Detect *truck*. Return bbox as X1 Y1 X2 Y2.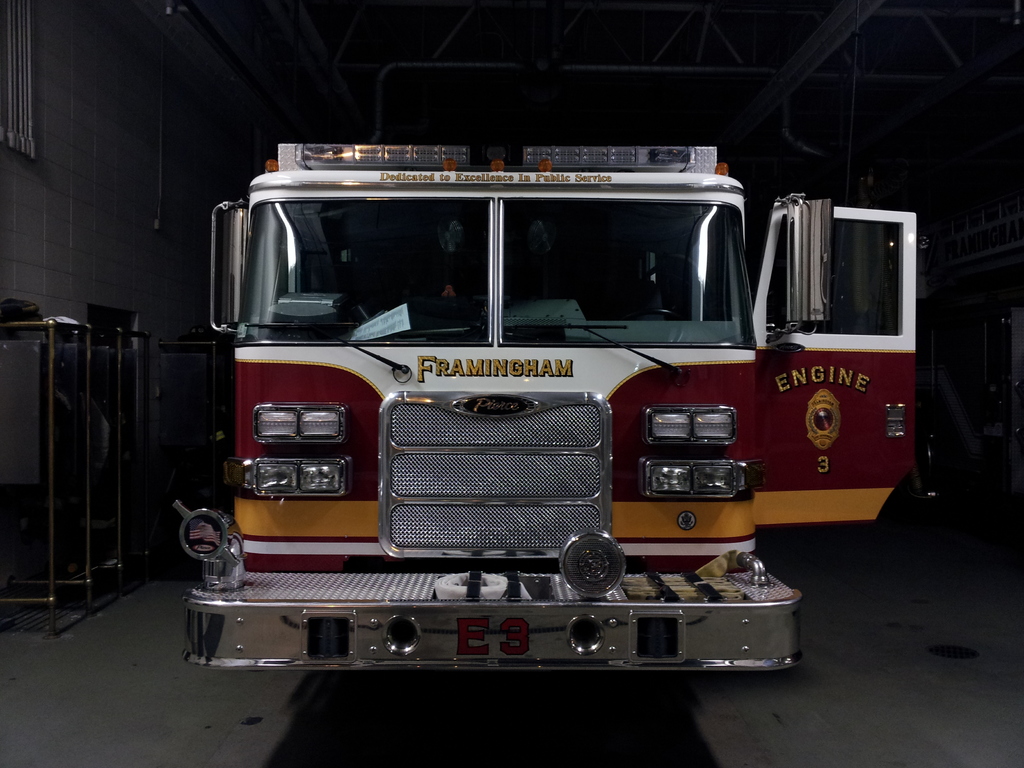
164 138 919 682.
